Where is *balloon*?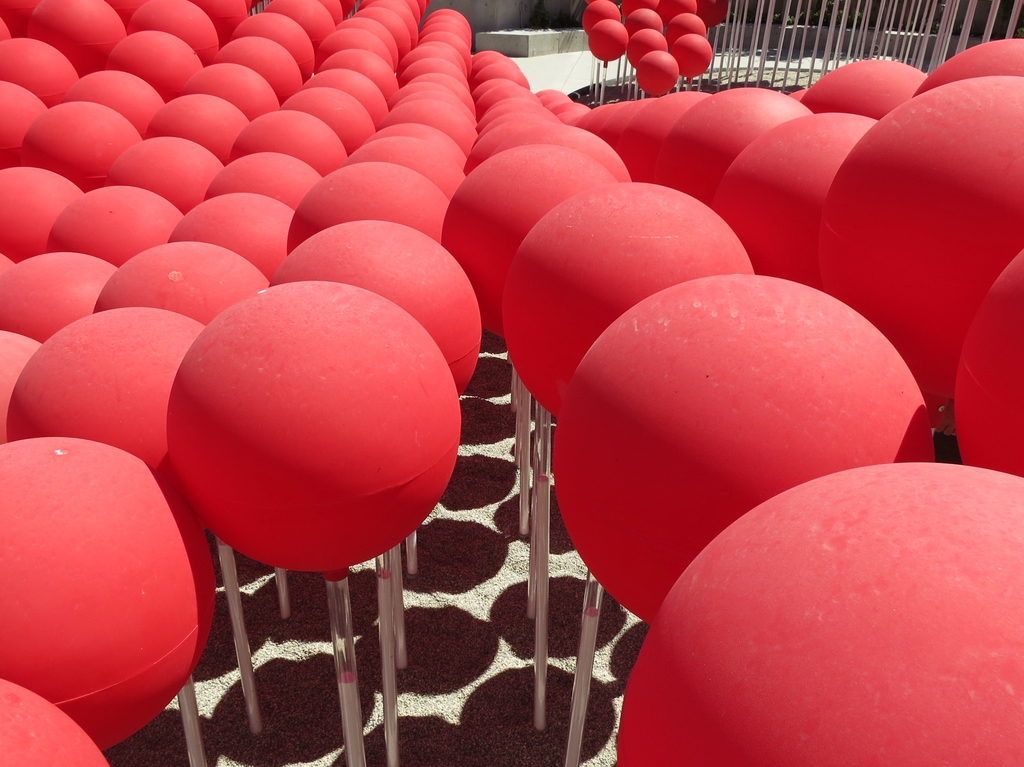
box(401, 57, 470, 92).
